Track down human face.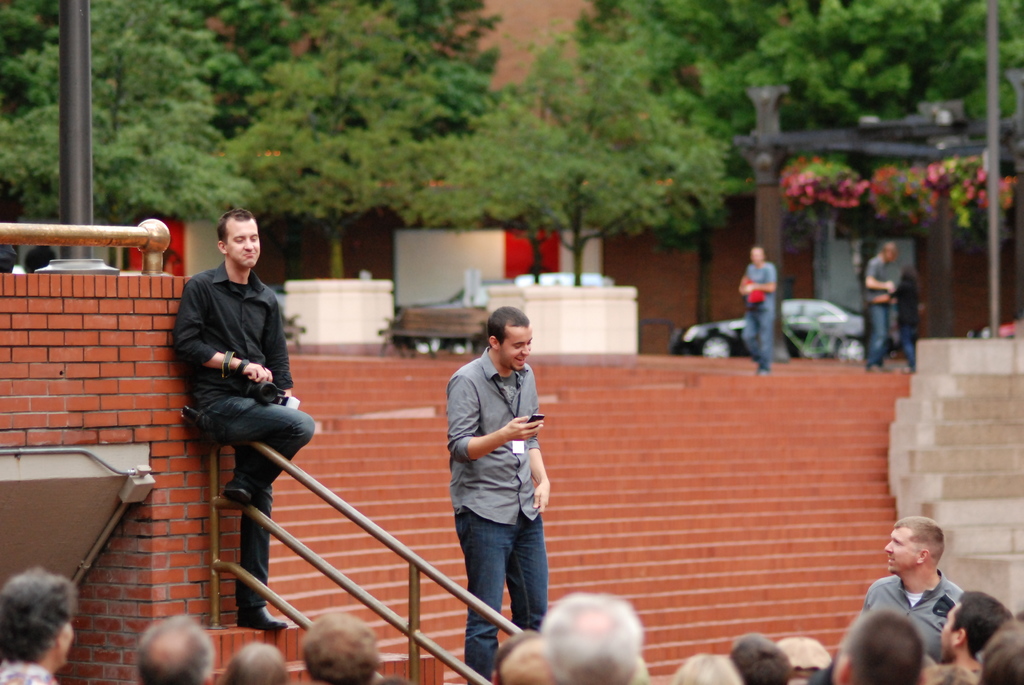
Tracked to x1=61 y1=615 x2=74 y2=668.
